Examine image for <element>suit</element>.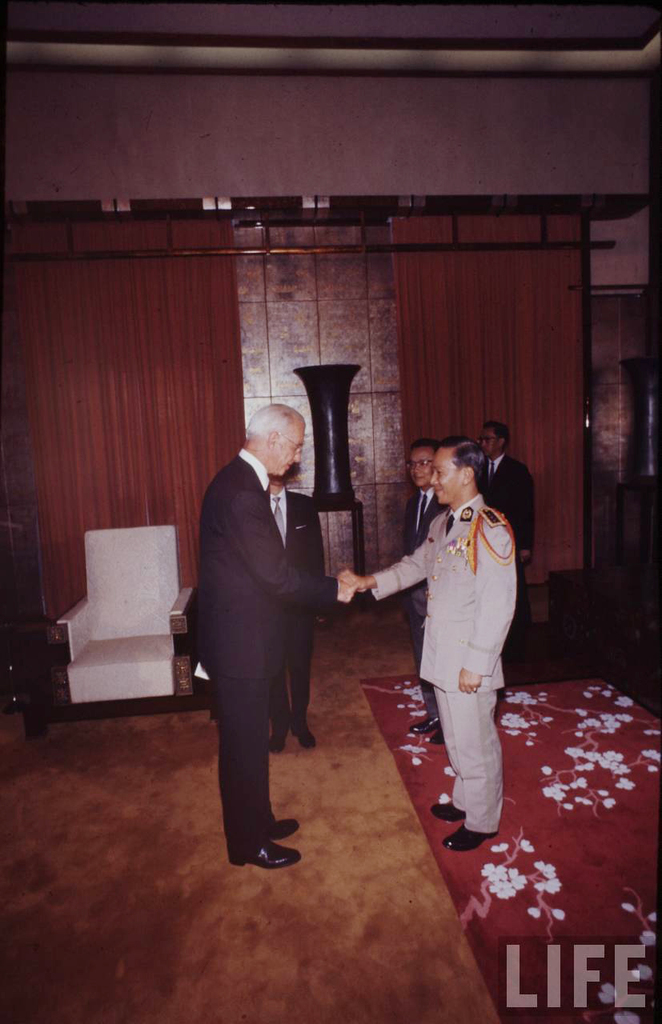
Examination result: box=[192, 400, 345, 879].
